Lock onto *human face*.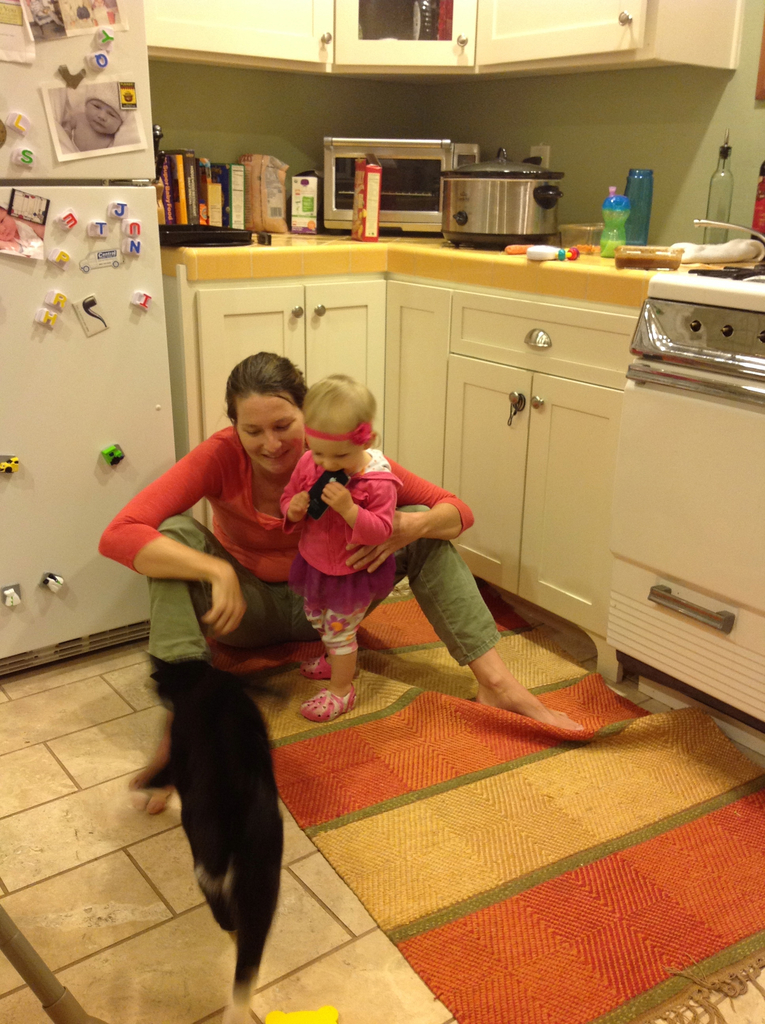
Locked: rect(238, 395, 307, 483).
